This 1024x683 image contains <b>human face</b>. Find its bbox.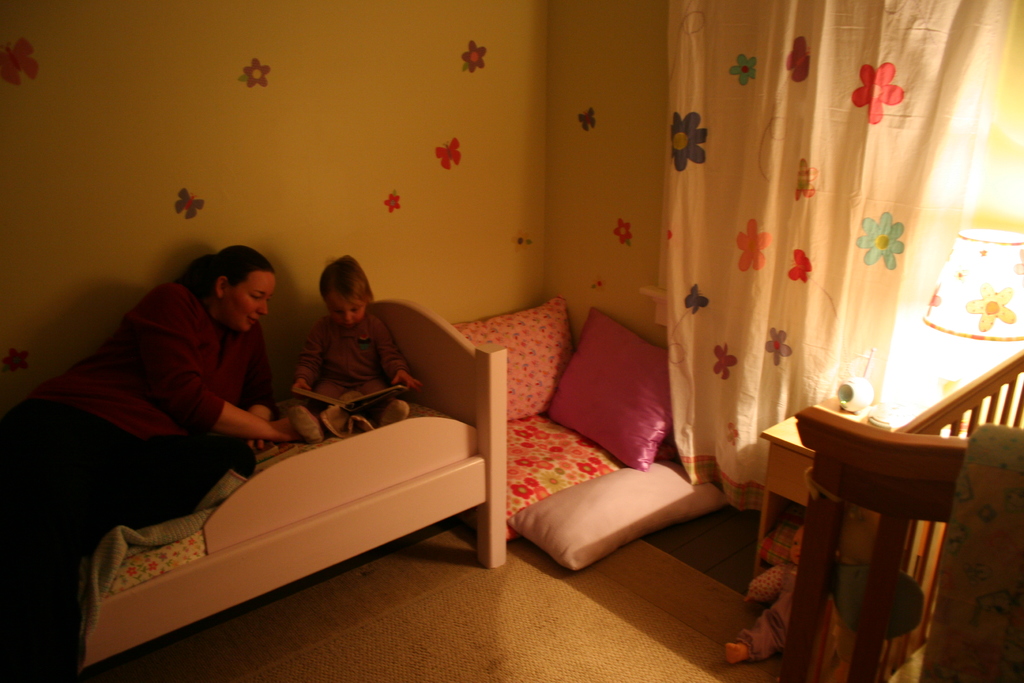
l=229, t=268, r=275, b=338.
